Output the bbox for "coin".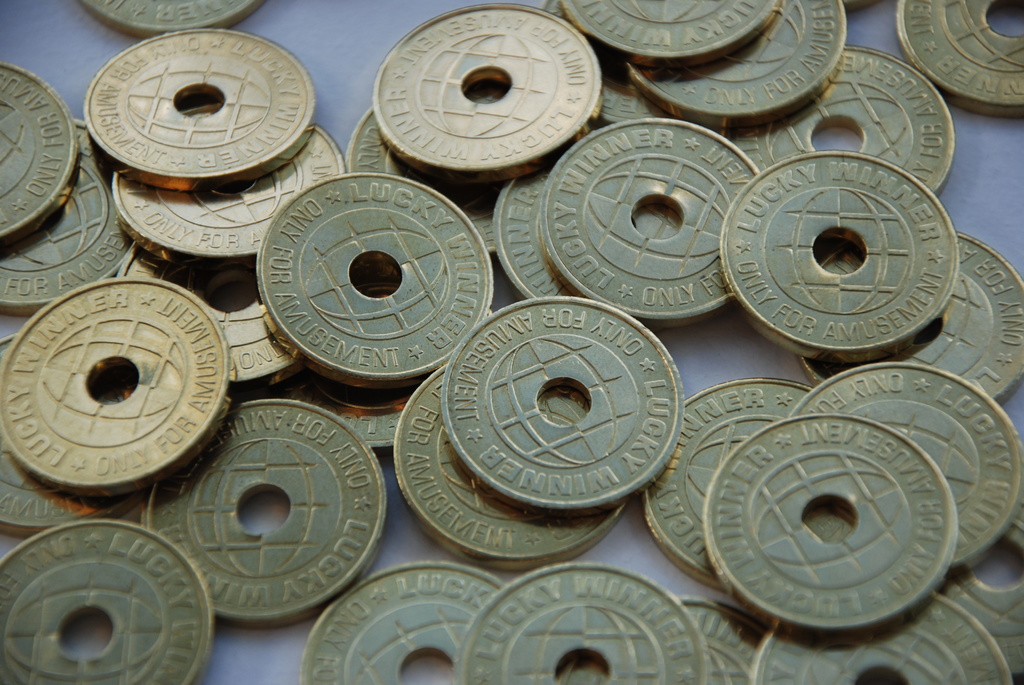
{"x1": 551, "y1": 0, "x2": 780, "y2": 65}.
